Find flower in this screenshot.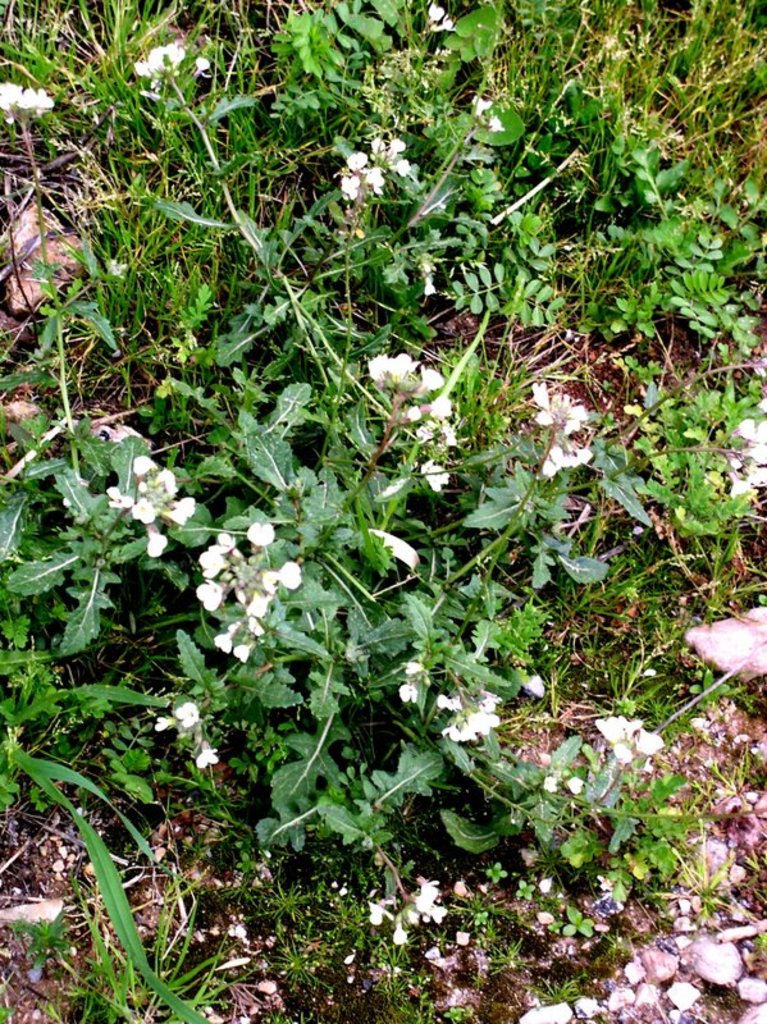
The bounding box for flower is (534,874,556,896).
